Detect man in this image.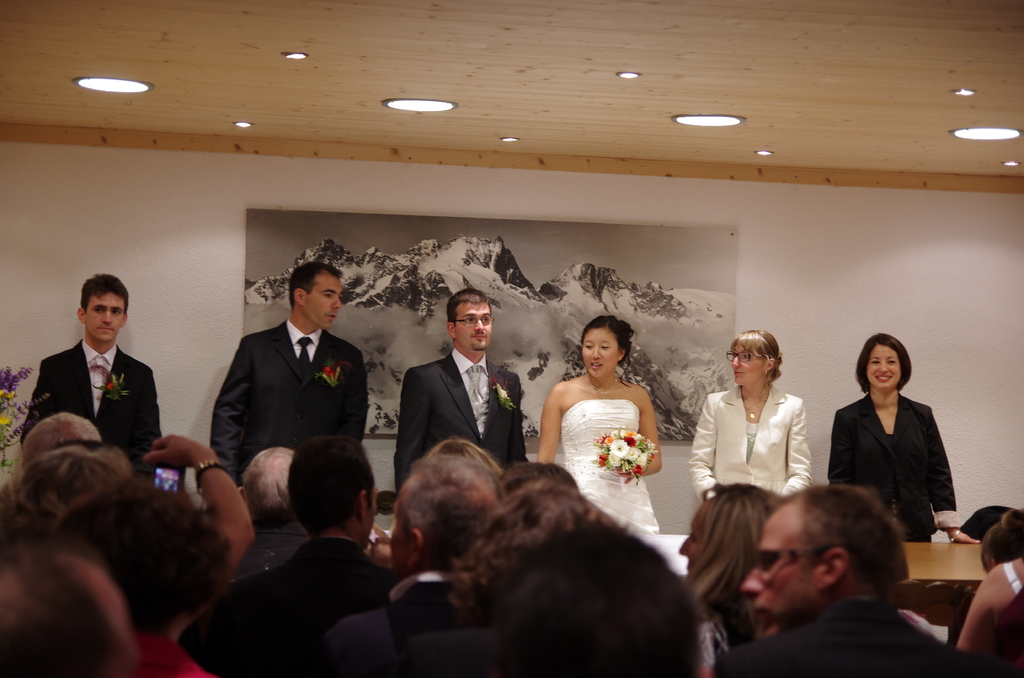
Detection: 387 287 529 491.
